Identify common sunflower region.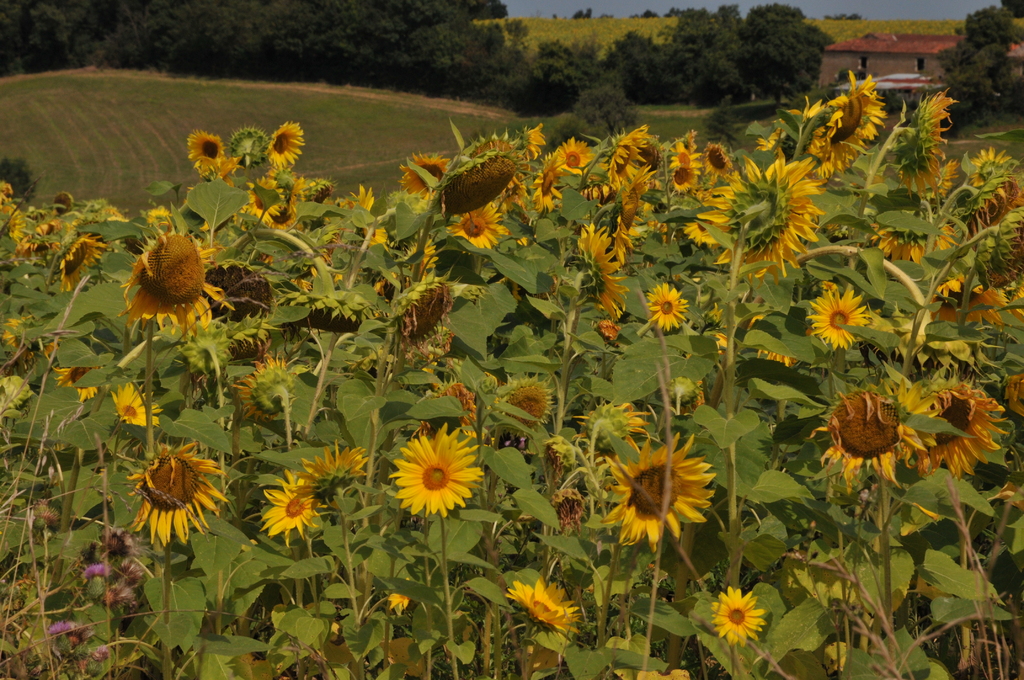
Region: pyautogui.locateOnScreen(506, 575, 585, 634).
